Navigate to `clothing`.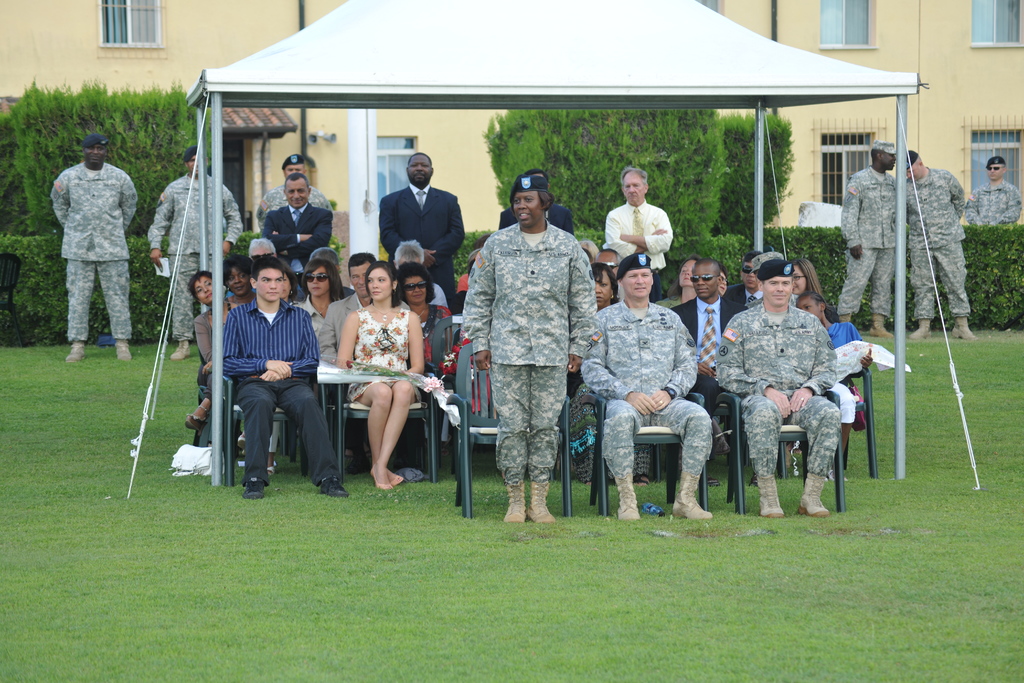
Navigation target: 587/299/713/495.
